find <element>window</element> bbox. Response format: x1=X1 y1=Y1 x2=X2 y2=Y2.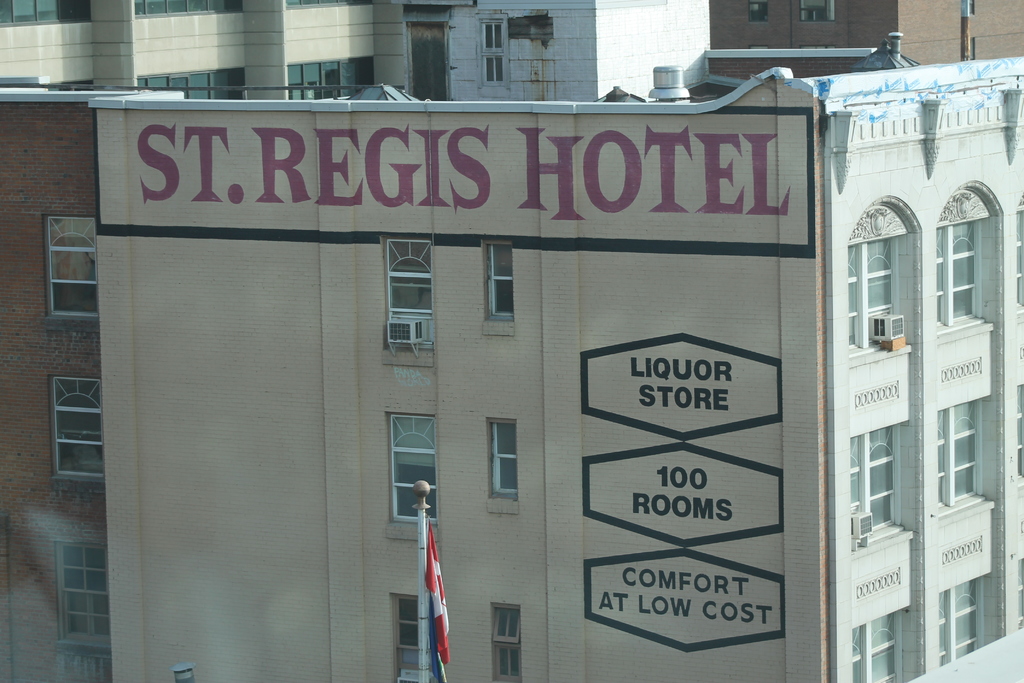
x1=33 y1=522 x2=104 y2=649.
